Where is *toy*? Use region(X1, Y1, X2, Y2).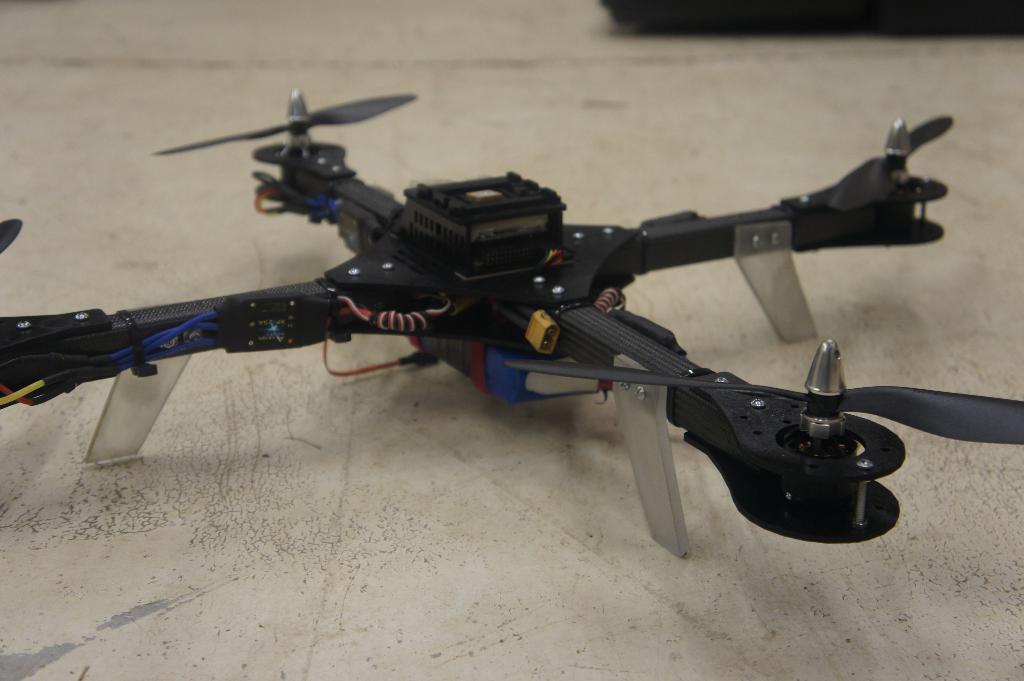
region(67, 80, 947, 554).
